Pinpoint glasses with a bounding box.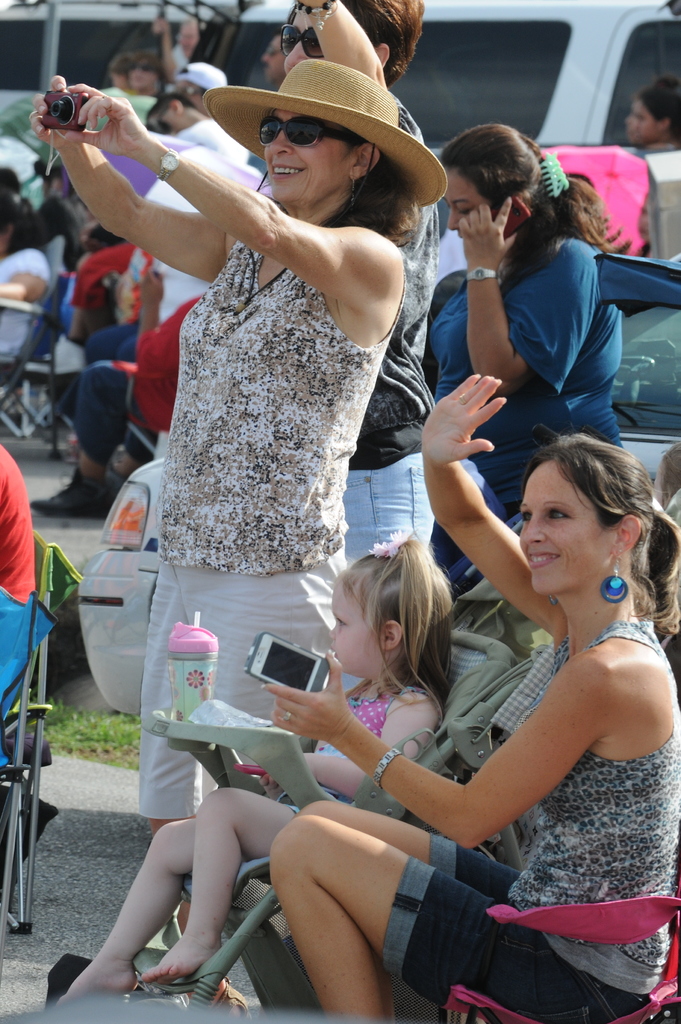
278/19/328/61.
